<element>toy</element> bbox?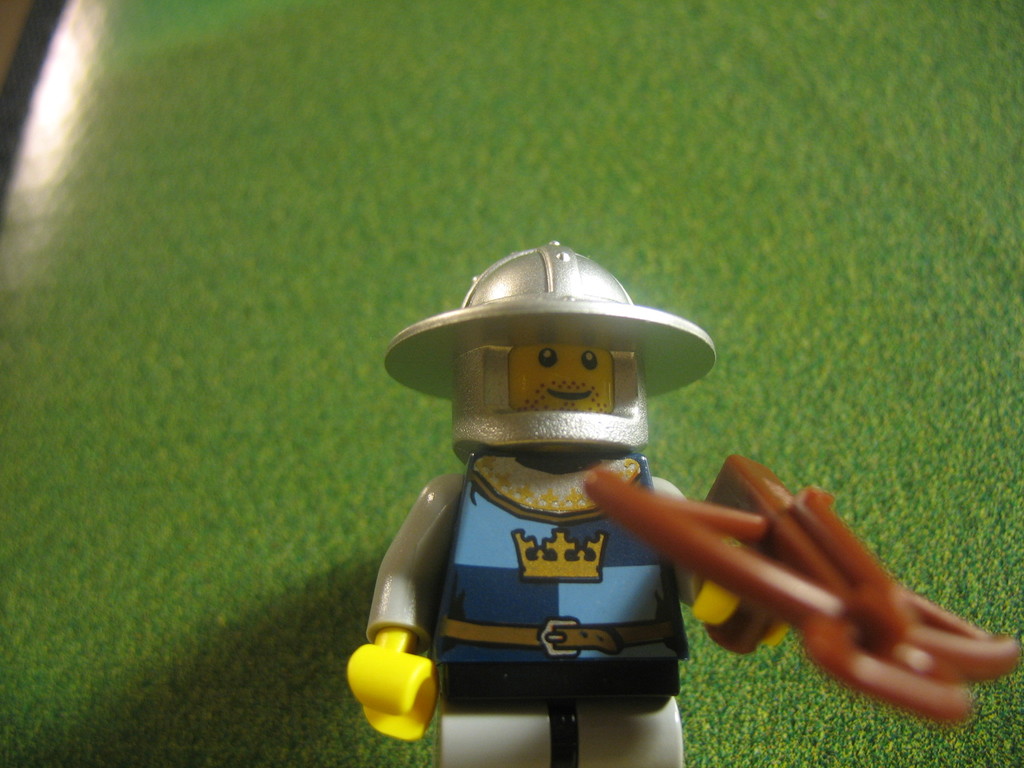
left=346, top=253, right=753, bottom=765
